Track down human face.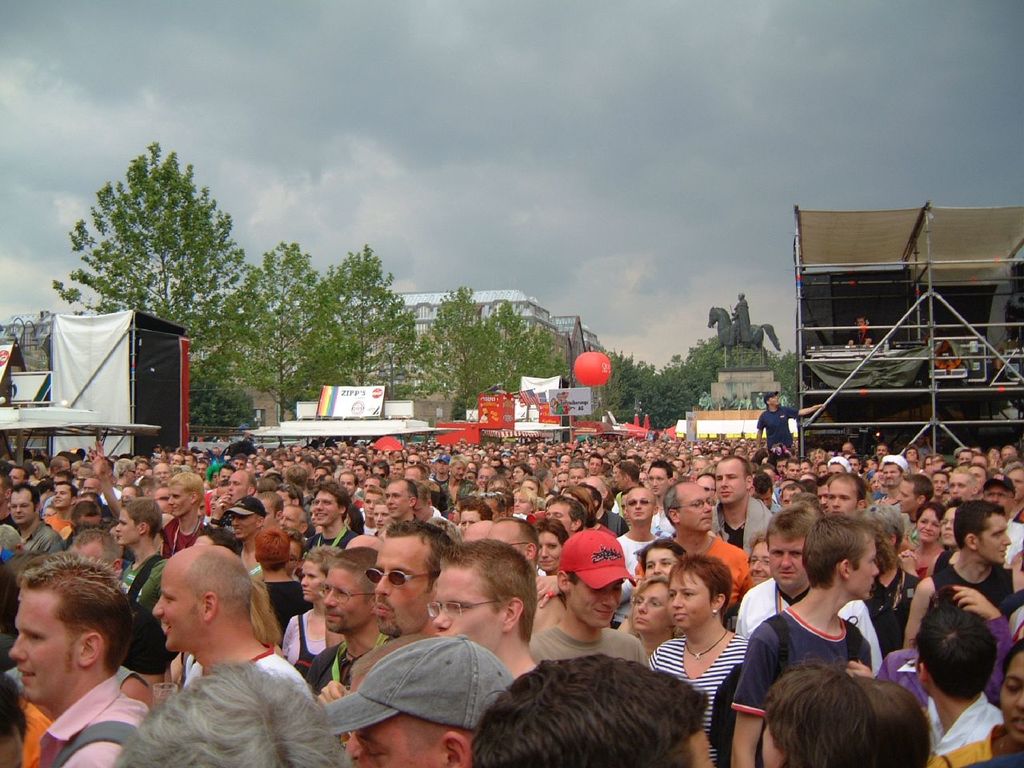
Tracked to (left=642, top=545, right=682, bottom=583).
